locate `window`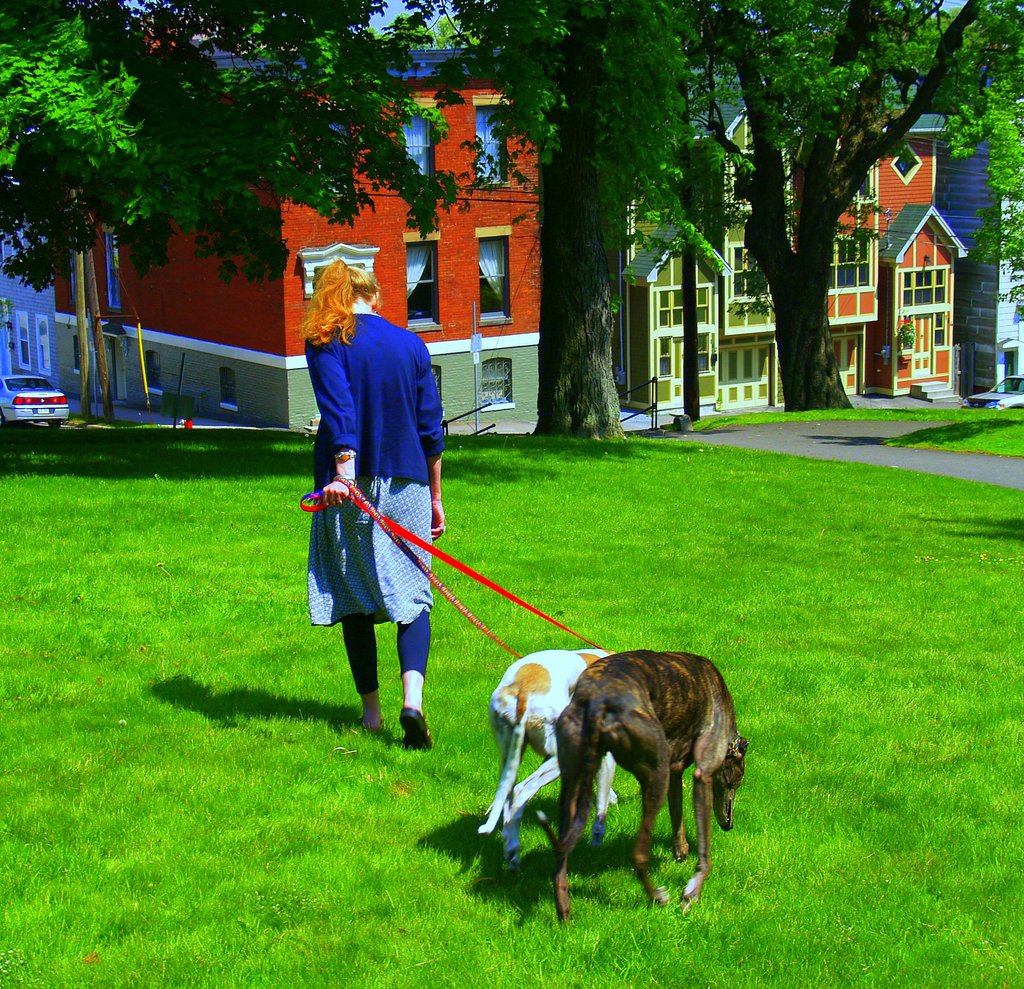
BBox(17, 309, 30, 370)
